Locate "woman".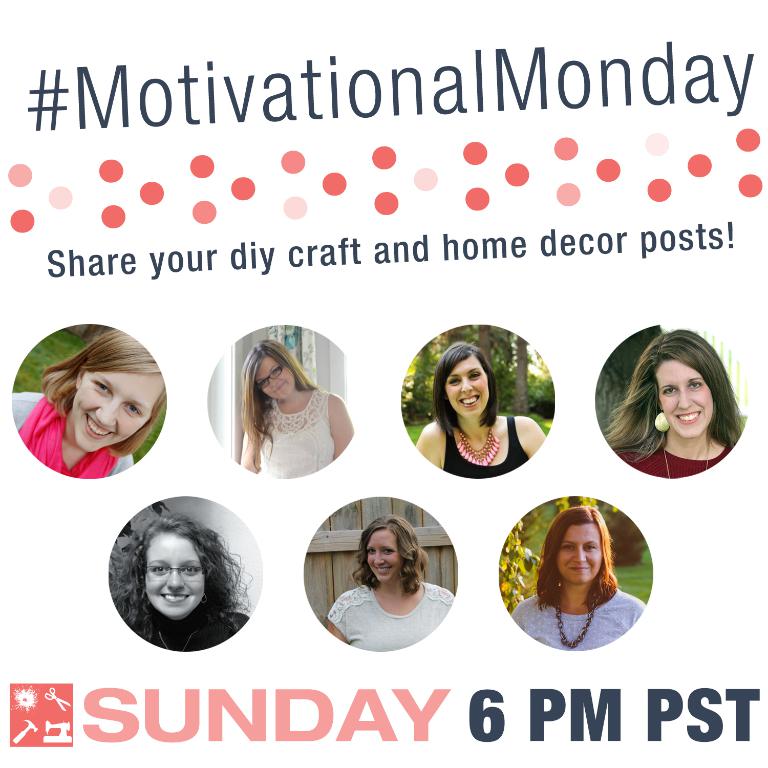
Bounding box: pyautogui.locateOnScreen(109, 514, 245, 665).
